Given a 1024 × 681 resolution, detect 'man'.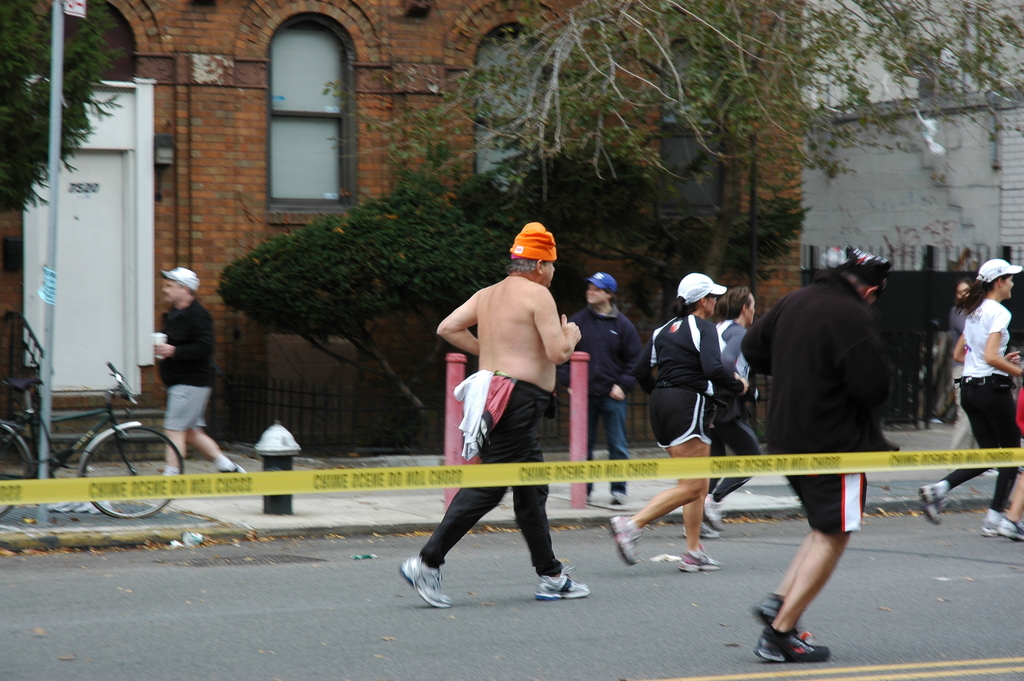
421:228:606:611.
